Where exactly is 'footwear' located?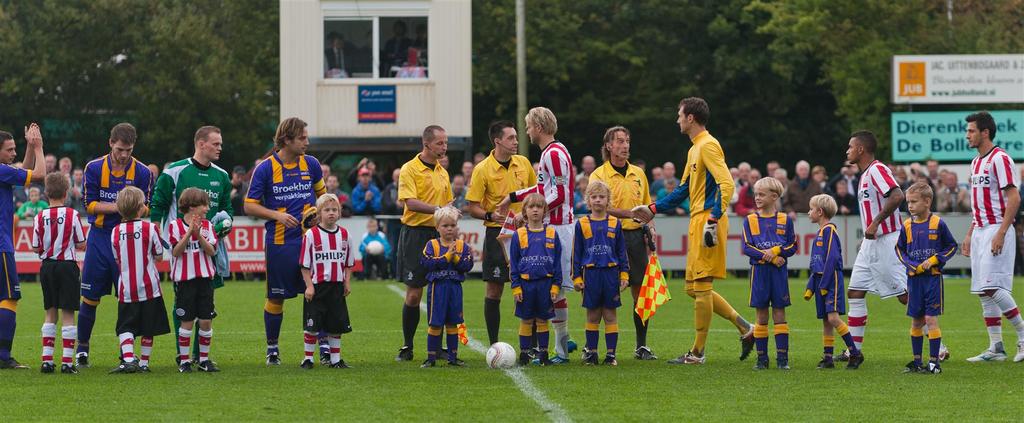
Its bounding box is locate(938, 349, 951, 359).
